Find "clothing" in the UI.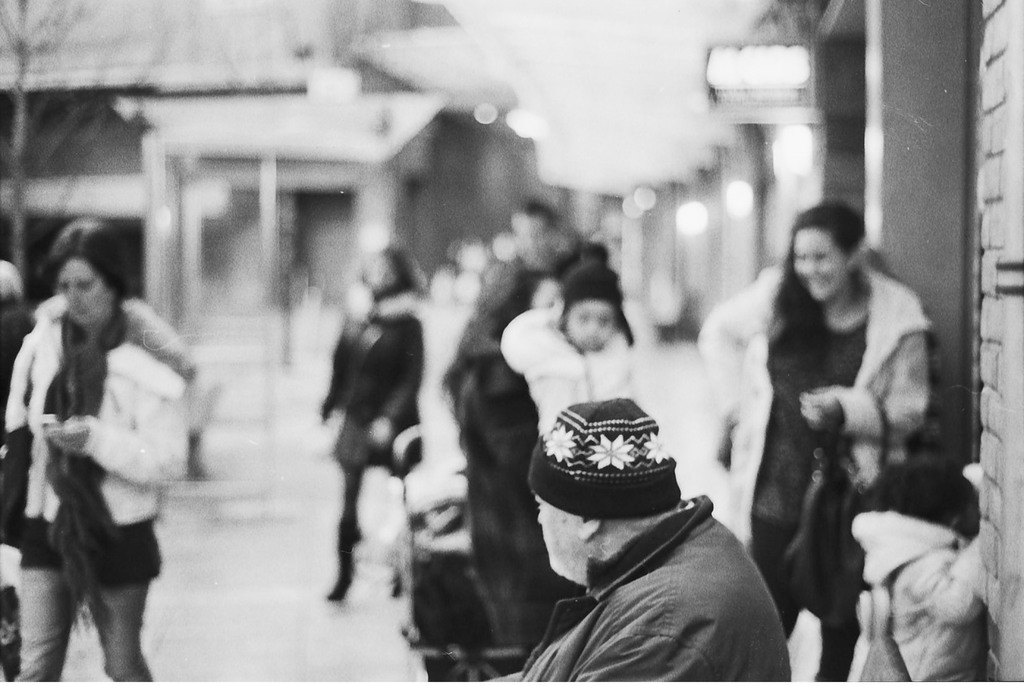
UI element at box=[320, 293, 428, 570].
